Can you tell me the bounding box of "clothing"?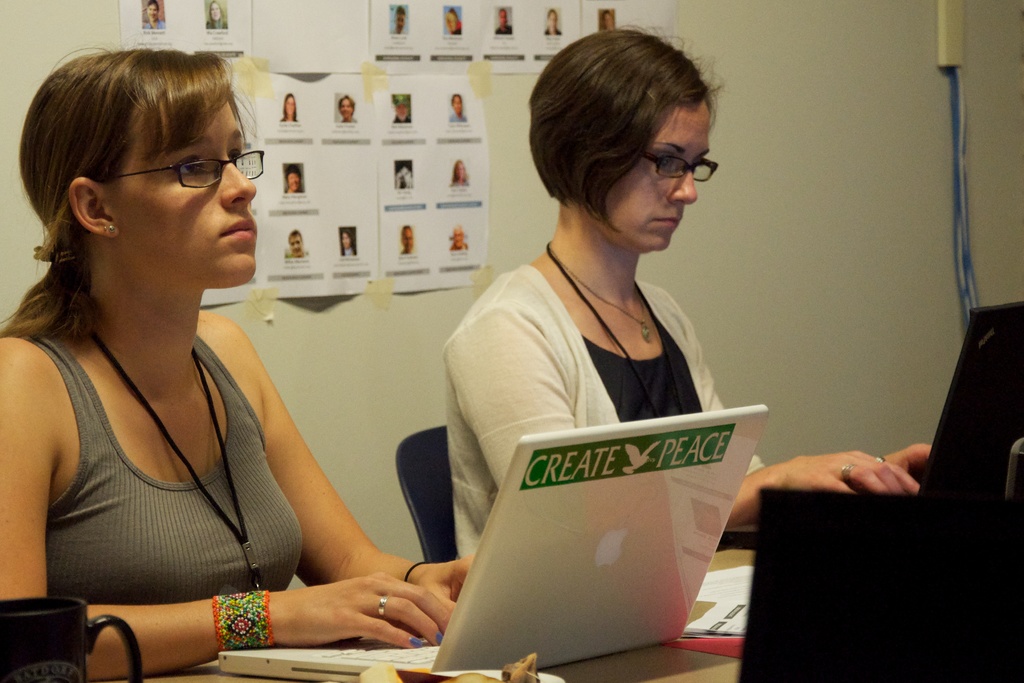
bbox=(434, 186, 755, 624).
